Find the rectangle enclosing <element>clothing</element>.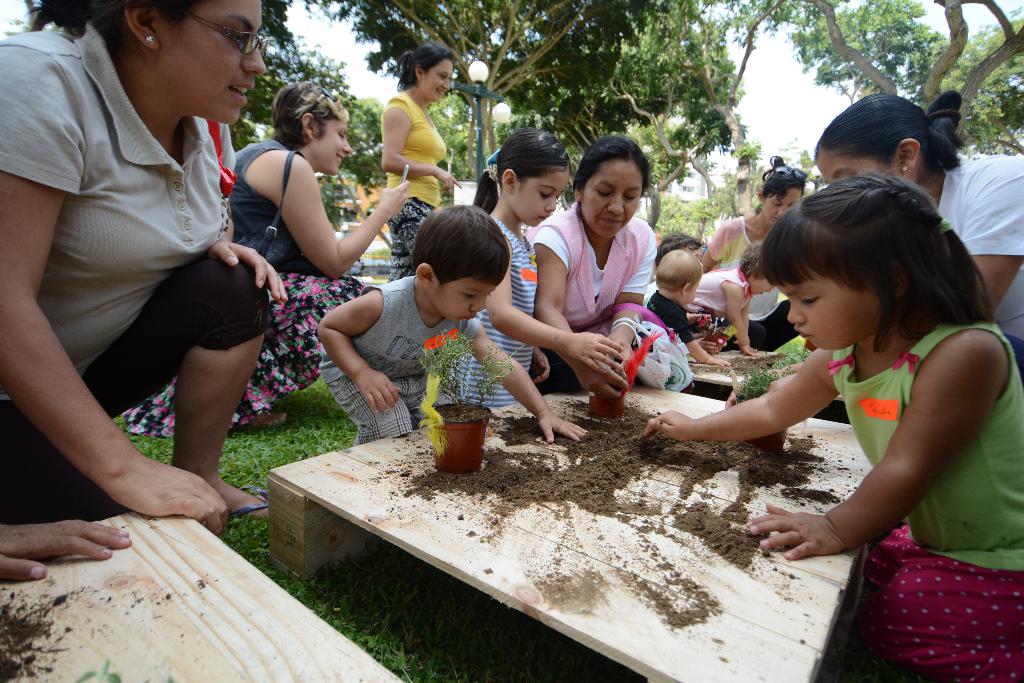
(x1=705, y1=215, x2=802, y2=346).
